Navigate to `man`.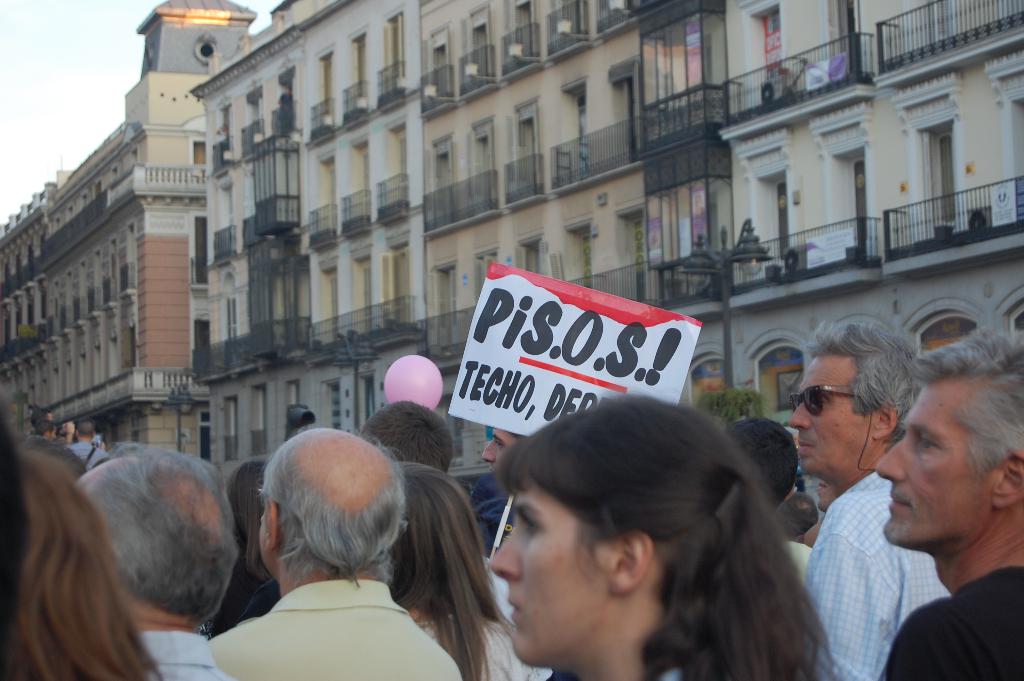
Navigation target: pyautogui.locateOnScreen(75, 454, 232, 680).
